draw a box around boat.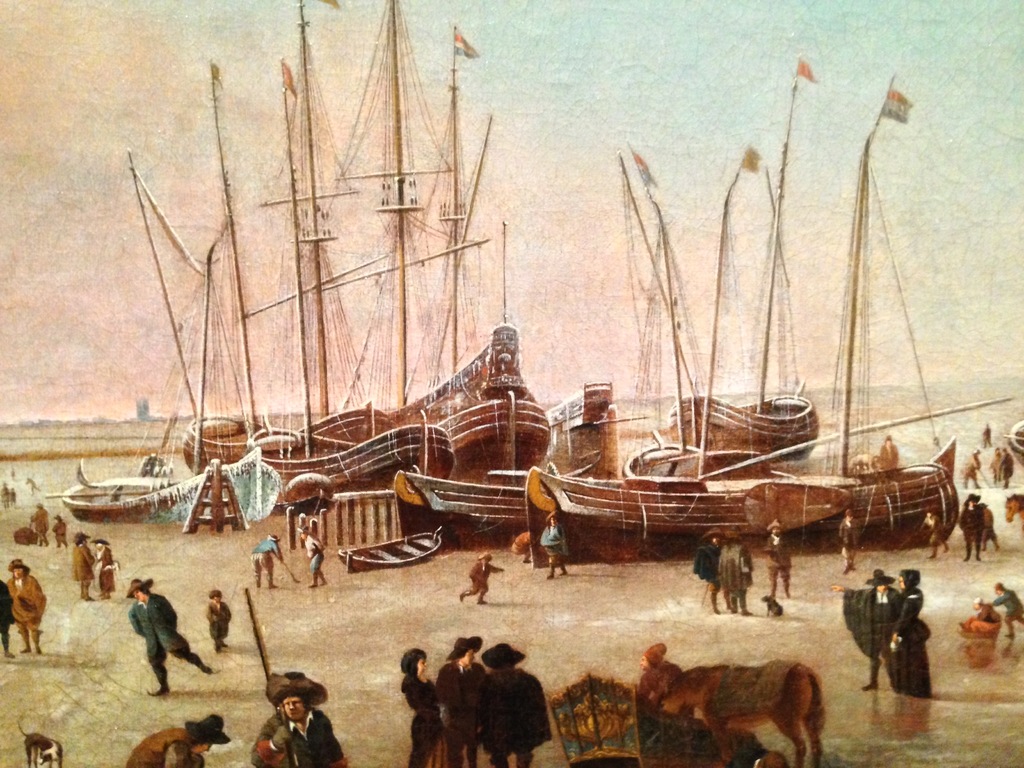
BBox(183, 12, 458, 516).
